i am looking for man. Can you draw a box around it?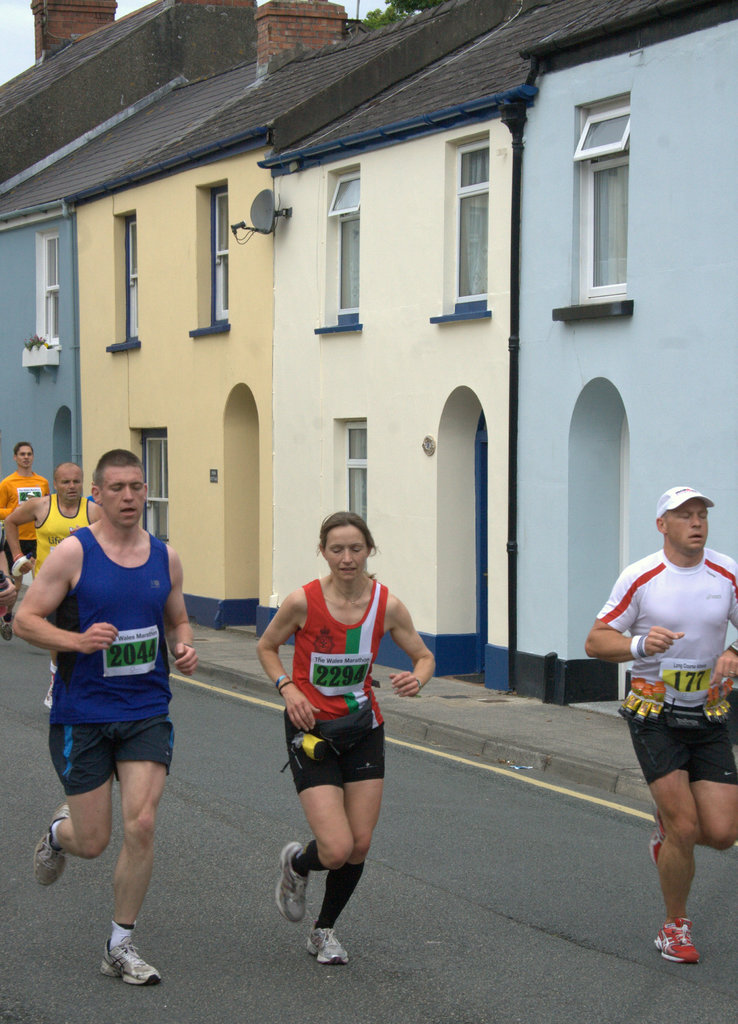
Sure, the bounding box is 0:440:49:644.
